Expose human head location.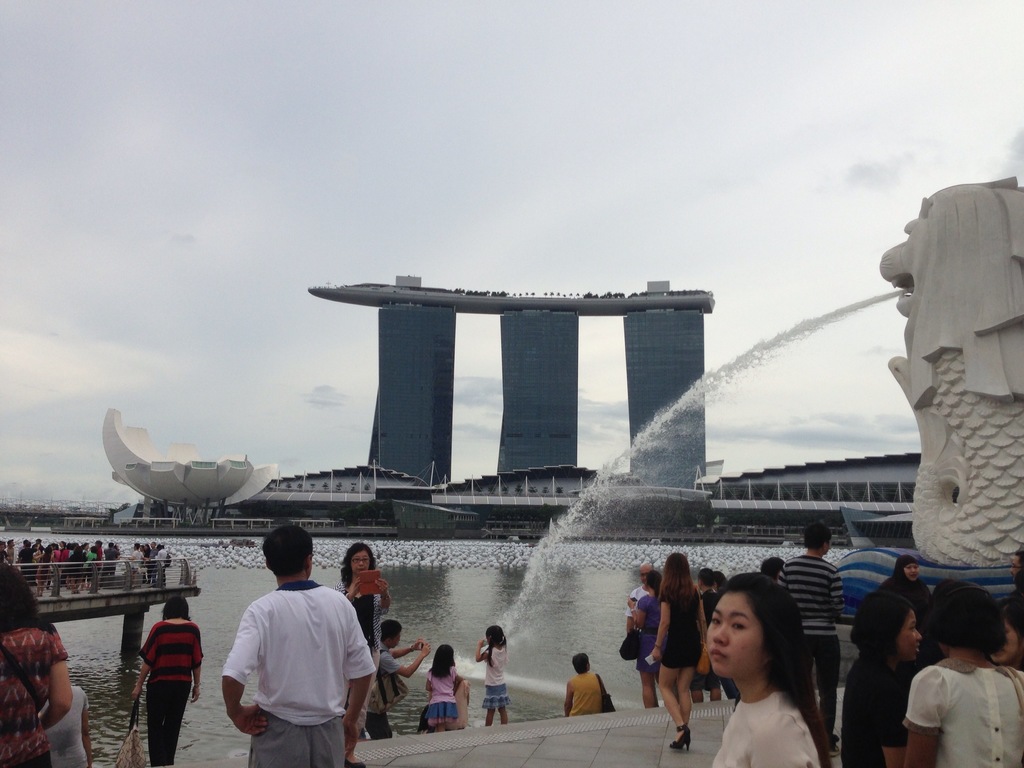
Exposed at 707 573 801 673.
